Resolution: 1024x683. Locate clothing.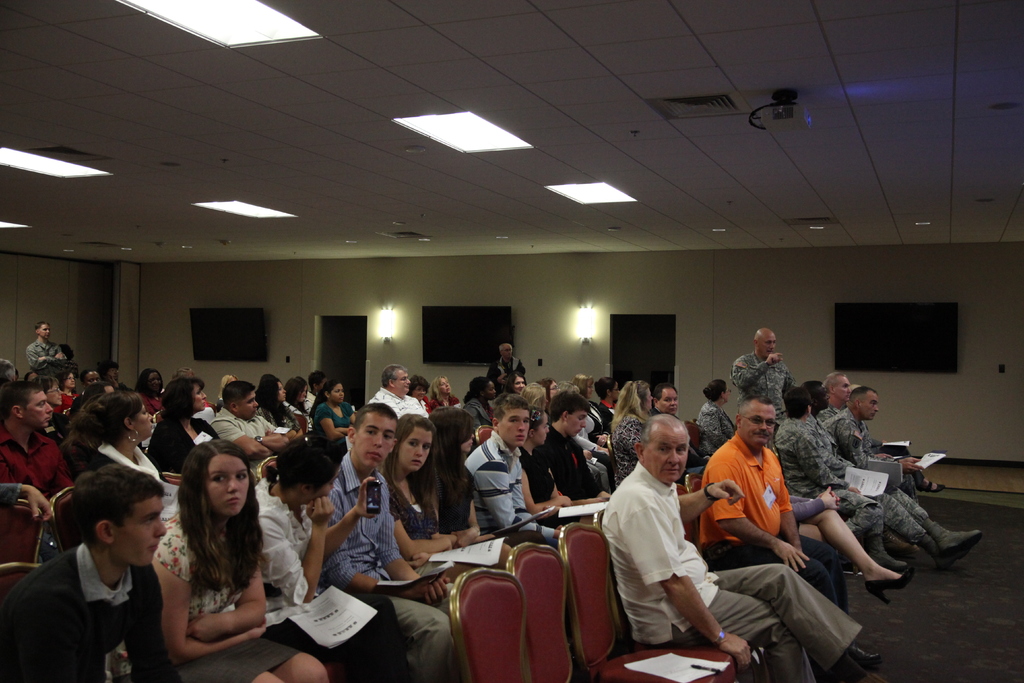
locate(771, 411, 887, 564).
